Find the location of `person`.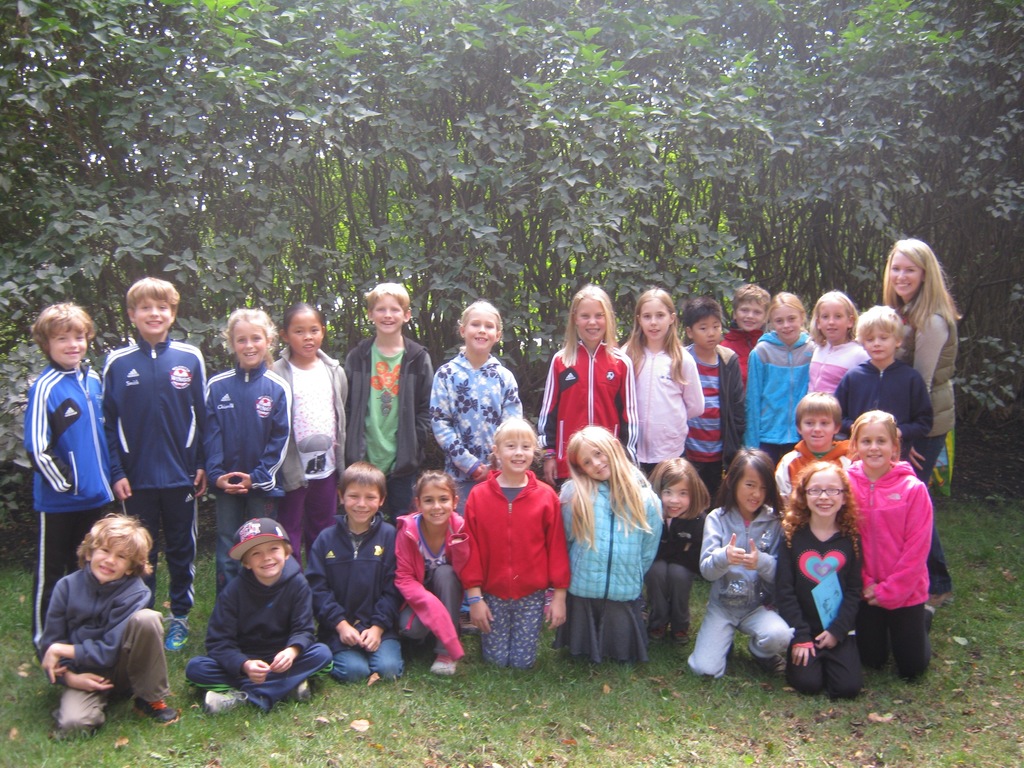
Location: bbox=(182, 515, 335, 724).
